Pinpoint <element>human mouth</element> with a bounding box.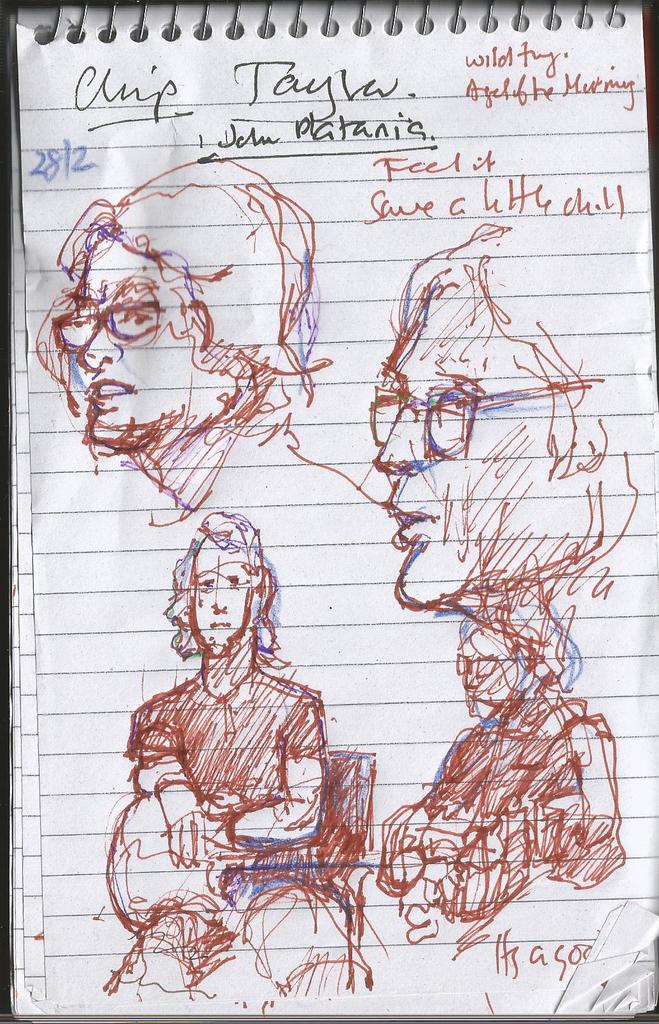
select_region(210, 620, 227, 627).
